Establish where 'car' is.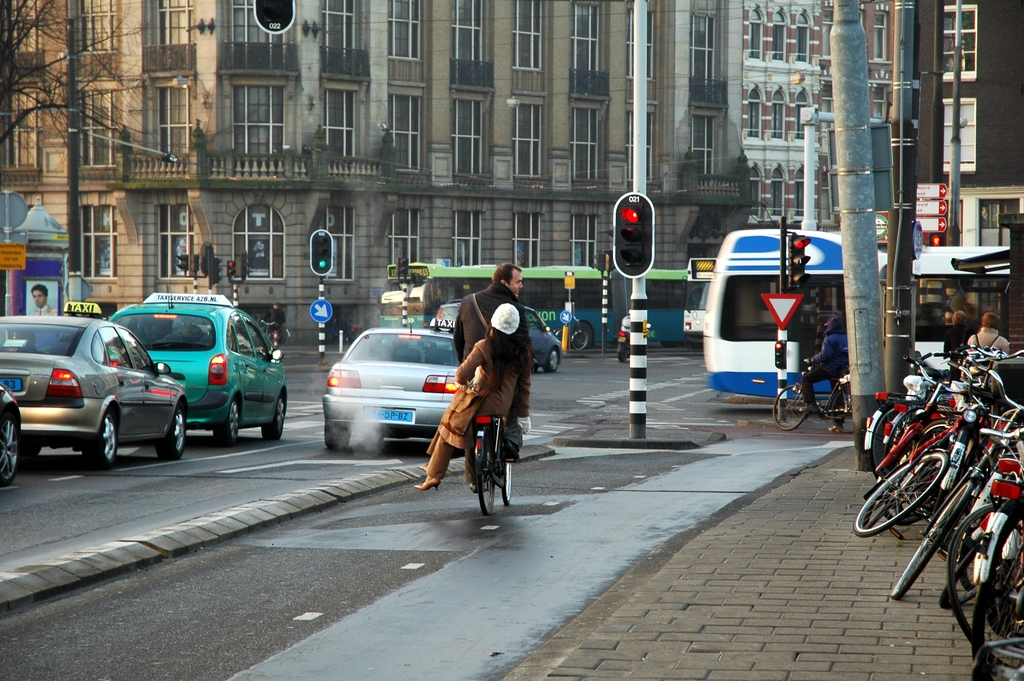
Established at (x1=8, y1=310, x2=189, y2=469).
